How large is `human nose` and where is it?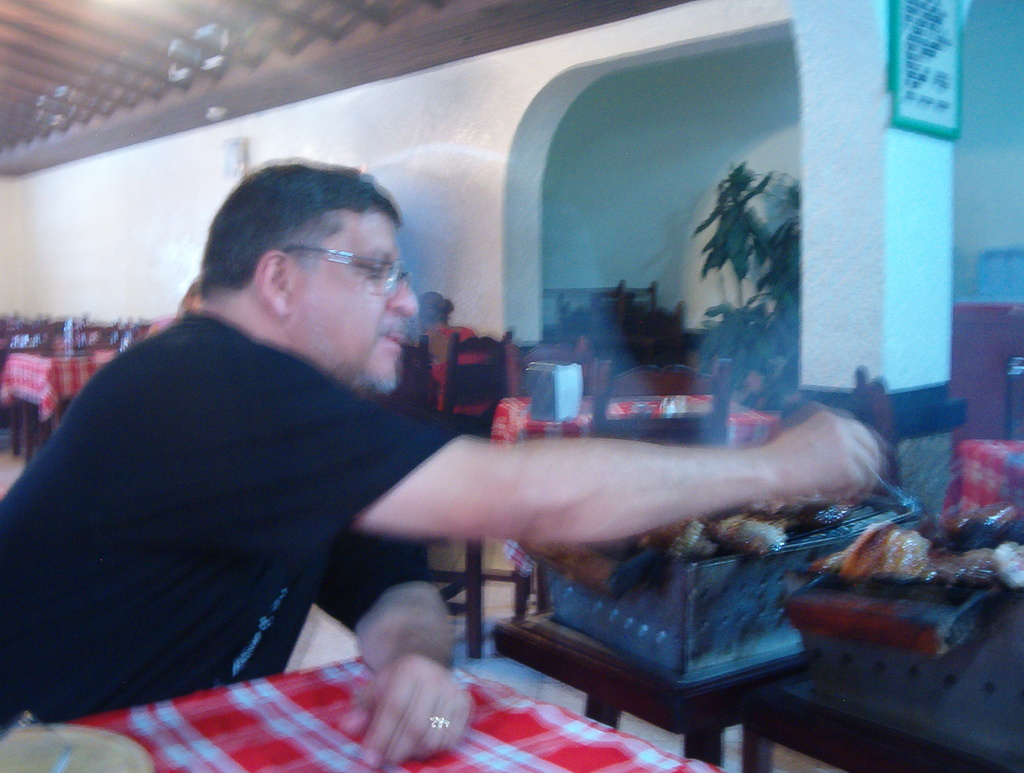
Bounding box: box(382, 282, 424, 320).
